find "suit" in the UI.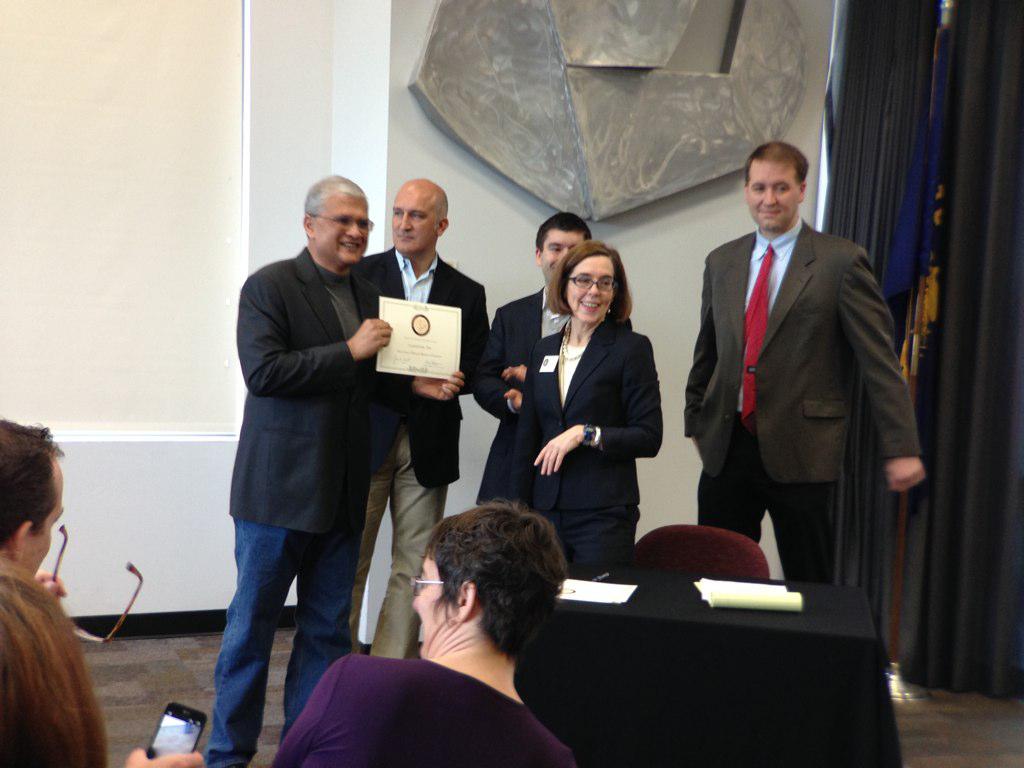
UI element at crop(472, 296, 638, 507).
